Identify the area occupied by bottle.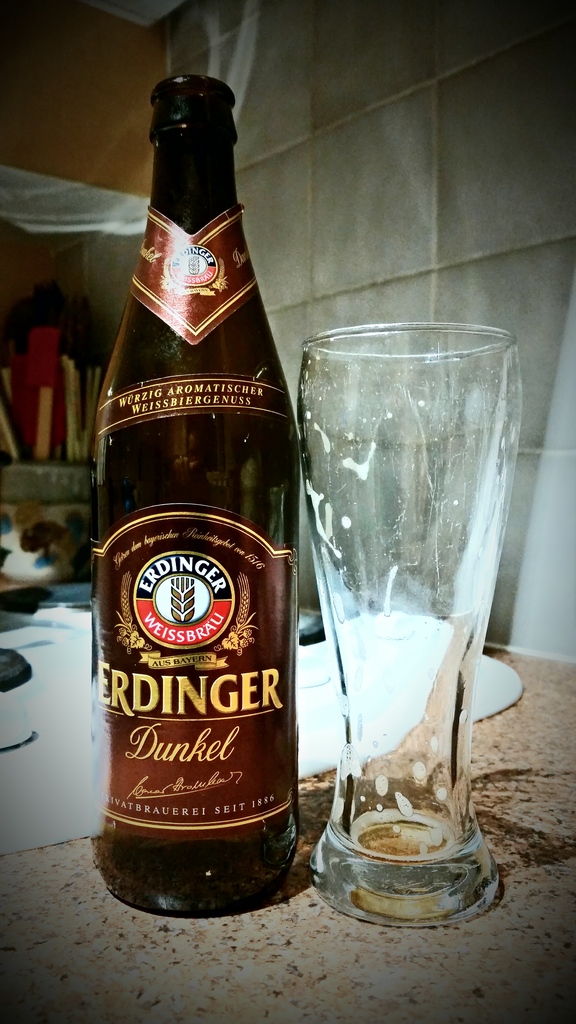
Area: (89, 72, 301, 916).
